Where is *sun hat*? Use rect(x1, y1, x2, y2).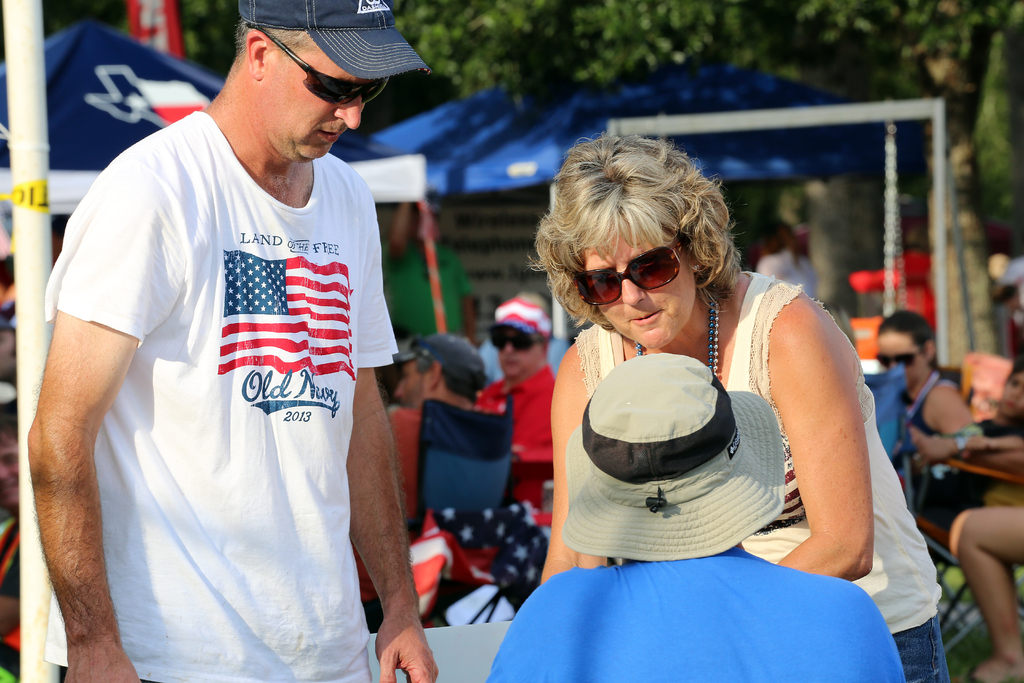
rect(392, 339, 492, 391).
